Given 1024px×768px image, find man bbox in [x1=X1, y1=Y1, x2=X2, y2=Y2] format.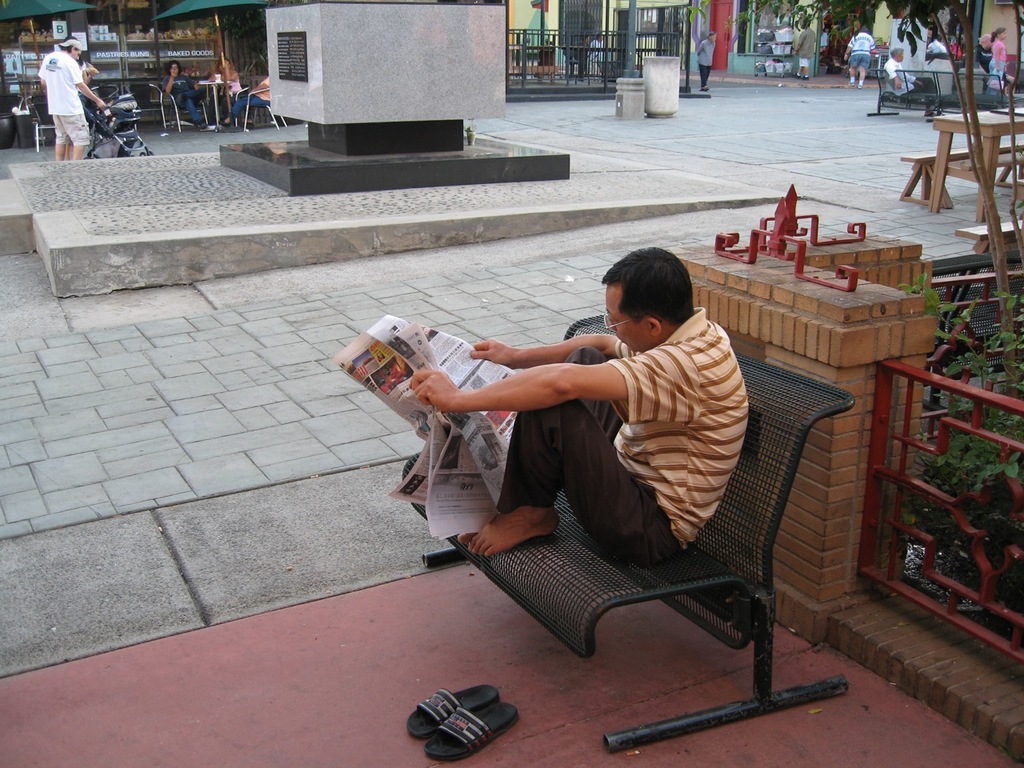
[x1=160, y1=59, x2=205, y2=129].
